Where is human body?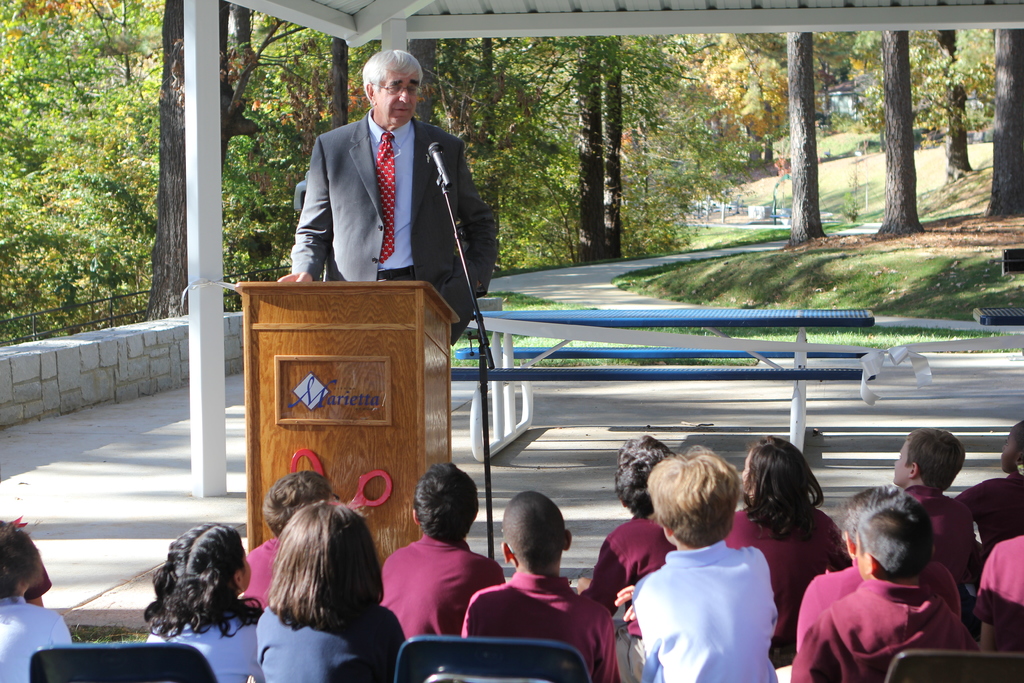
l=380, t=460, r=509, b=641.
